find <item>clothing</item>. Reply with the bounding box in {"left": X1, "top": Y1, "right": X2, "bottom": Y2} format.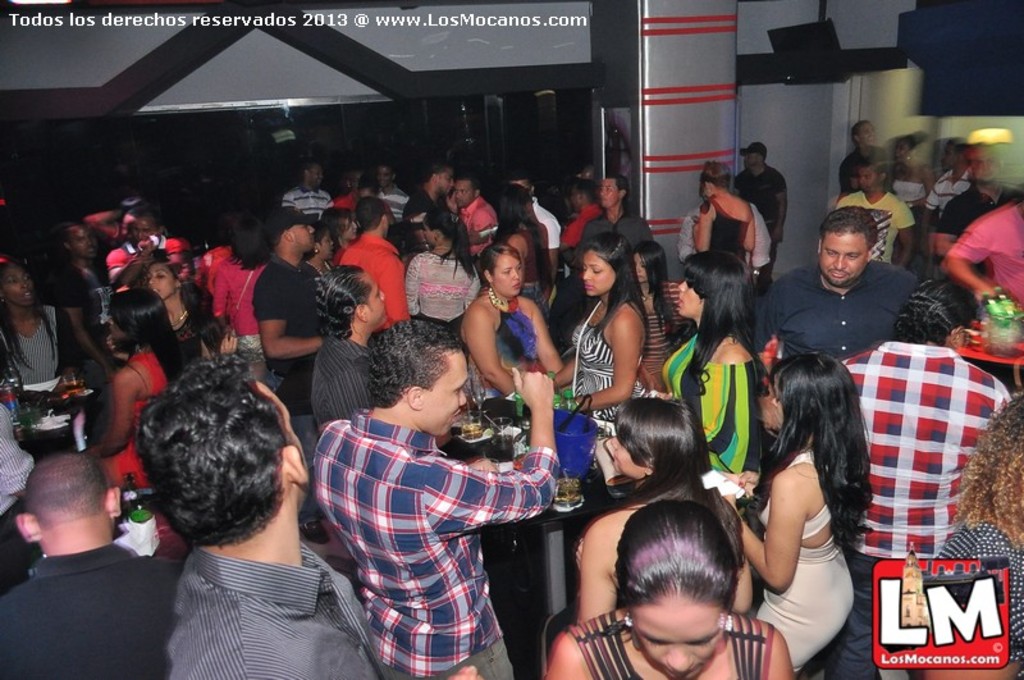
{"left": 940, "top": 197, "right": 1023, "bottom": 310}.
